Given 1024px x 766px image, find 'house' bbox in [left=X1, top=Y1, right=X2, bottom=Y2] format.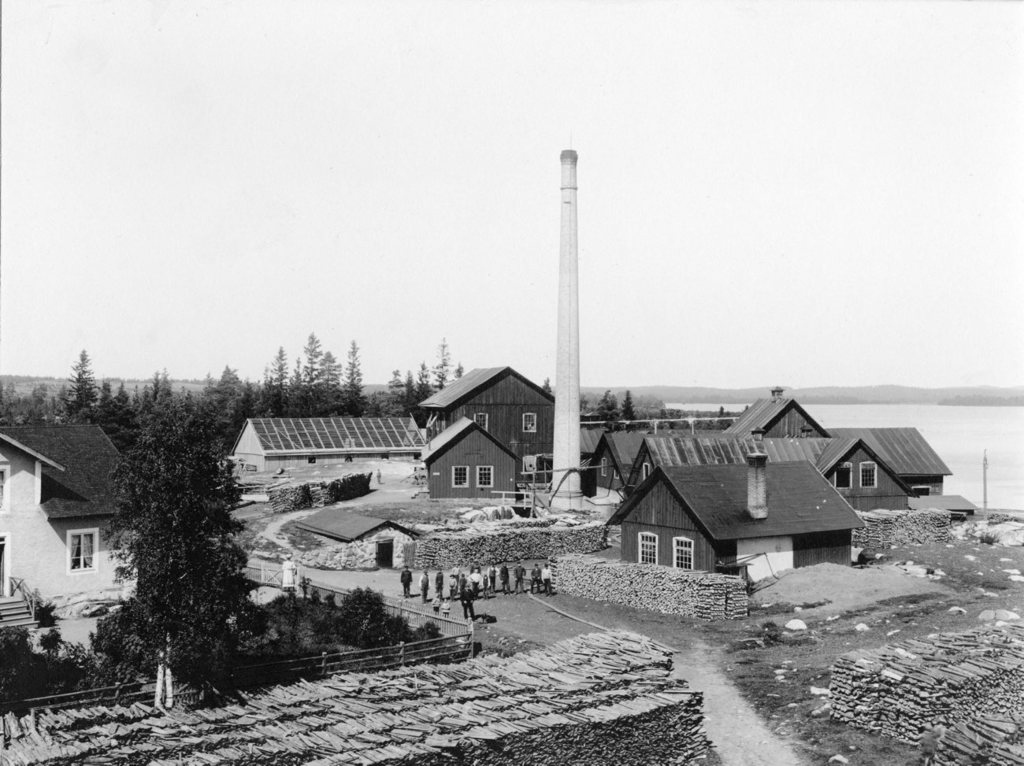
[left=212, top=413, right=436, bottom=484].
